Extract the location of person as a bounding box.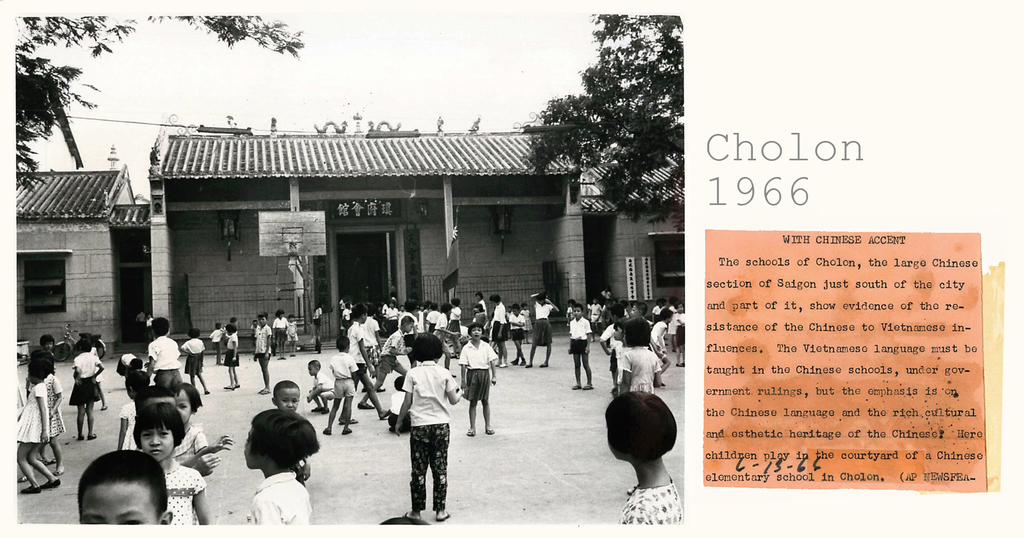
(507, 297, 531, 368).
